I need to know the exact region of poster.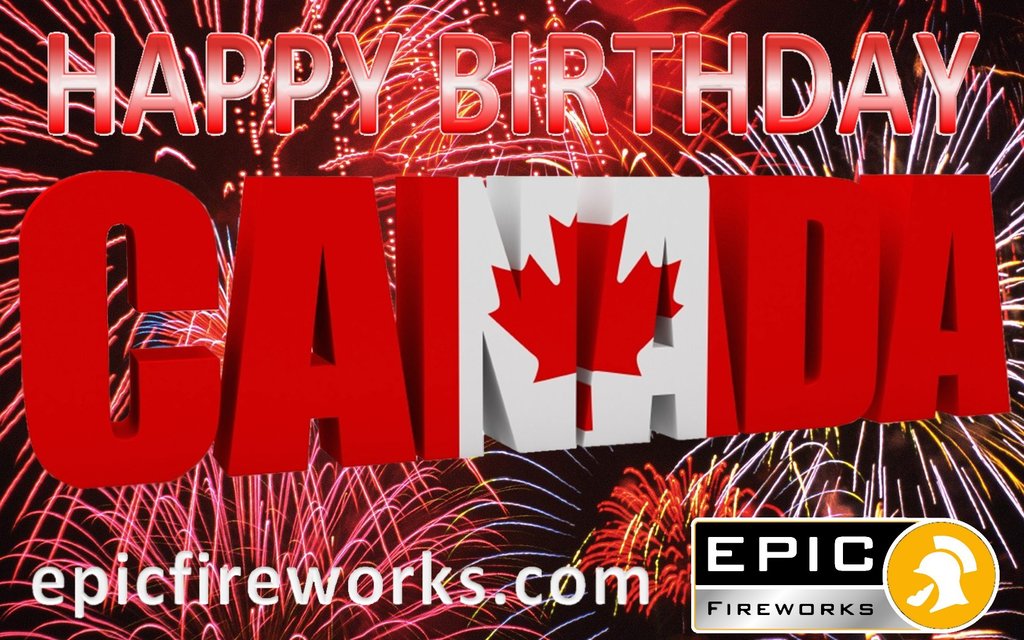
Region: bbox=(0, 0, 1023, 639).
